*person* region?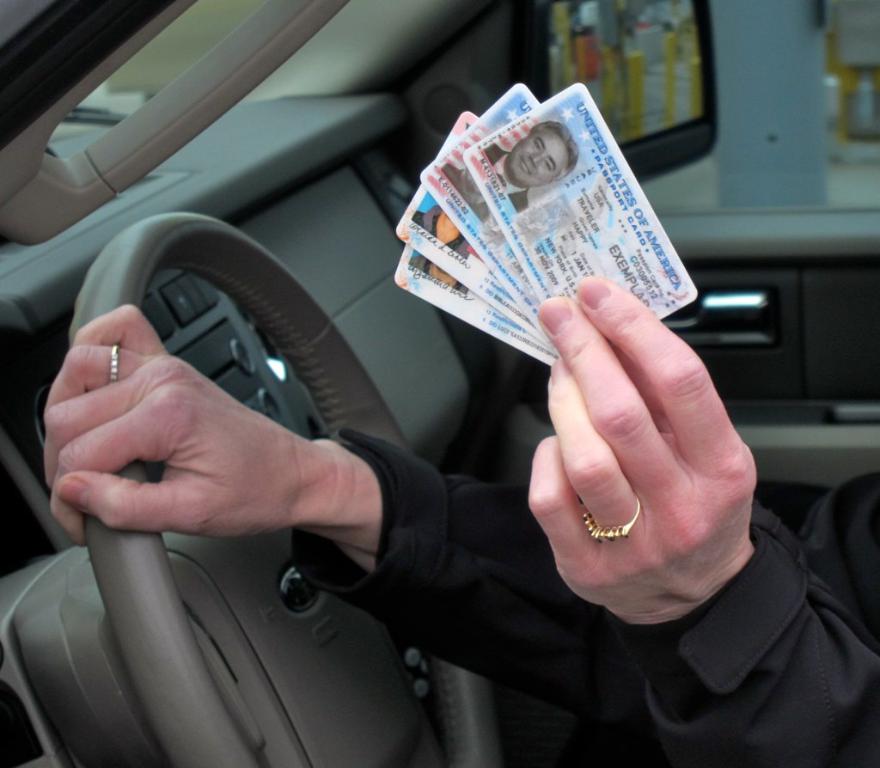
left=40, top=271, right=879, bottom=767
